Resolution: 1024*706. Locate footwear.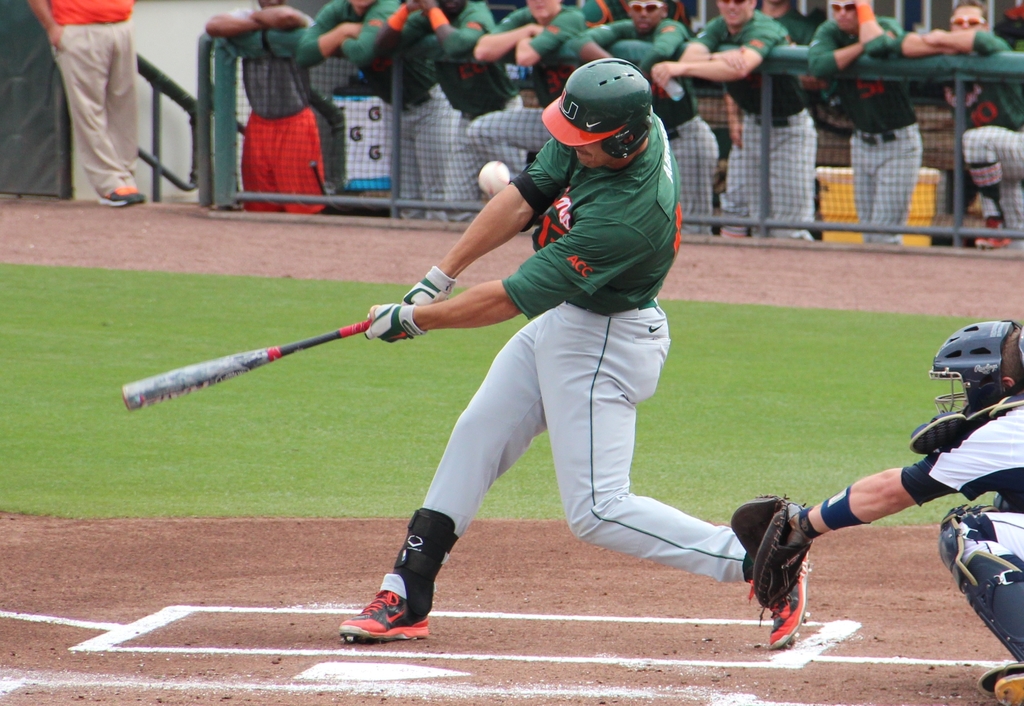
765 552 813 650.
